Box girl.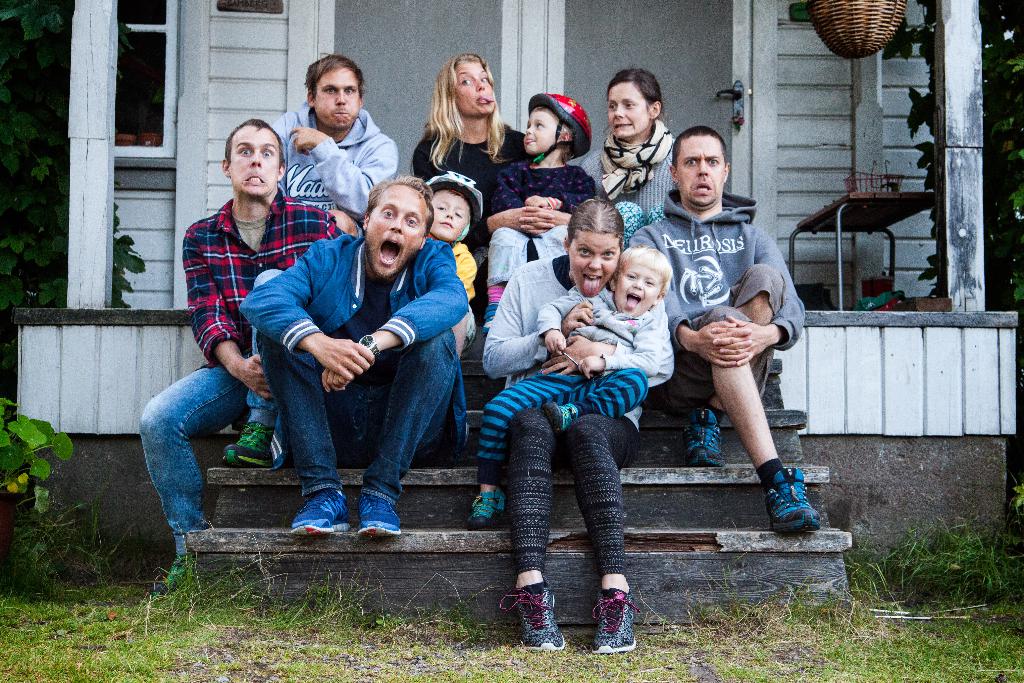
(left=412, top=56, right=537, bottom=245).
